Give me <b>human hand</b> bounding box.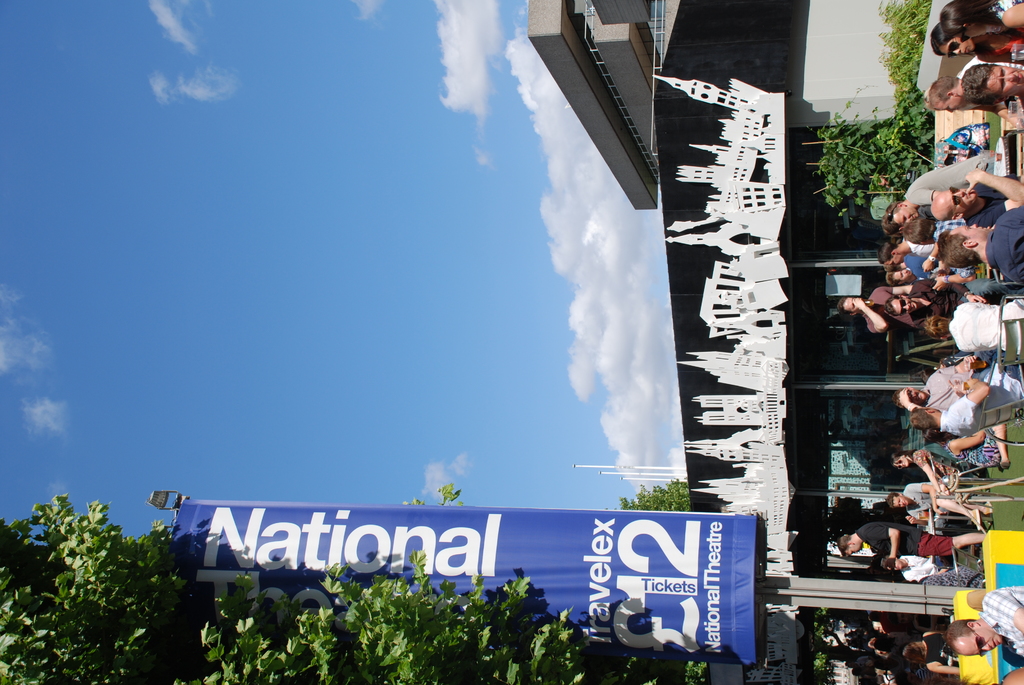
left=968, top=294, right=988, bottom=306.
